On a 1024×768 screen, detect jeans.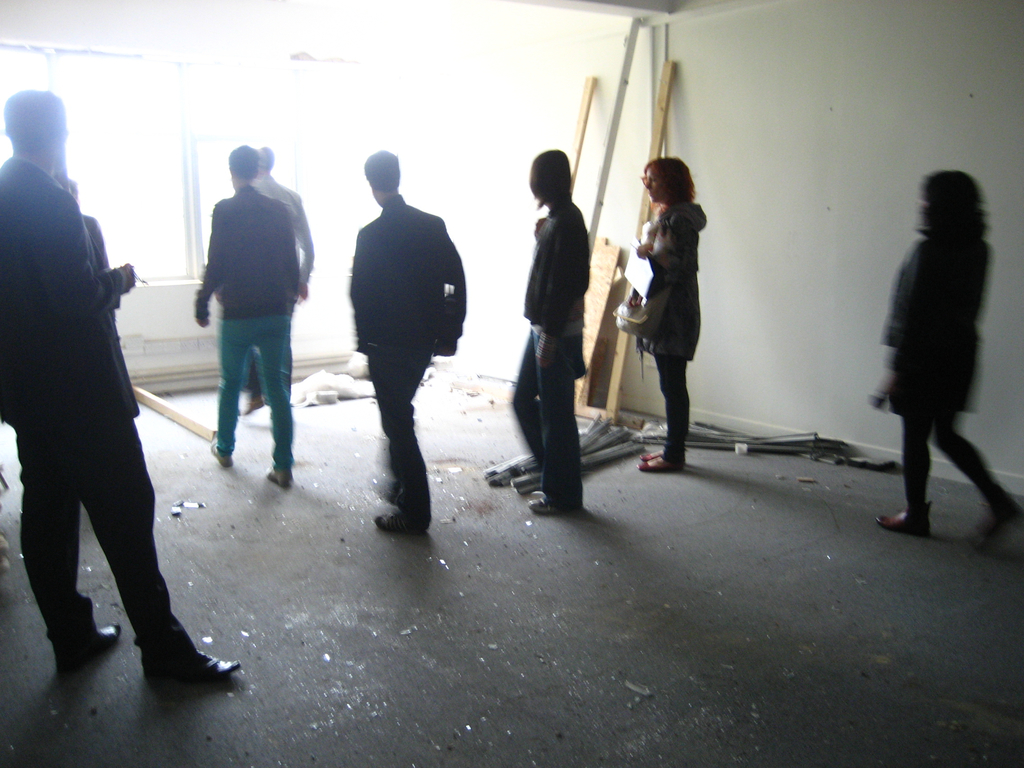
region(656, 349, 696, 466).
